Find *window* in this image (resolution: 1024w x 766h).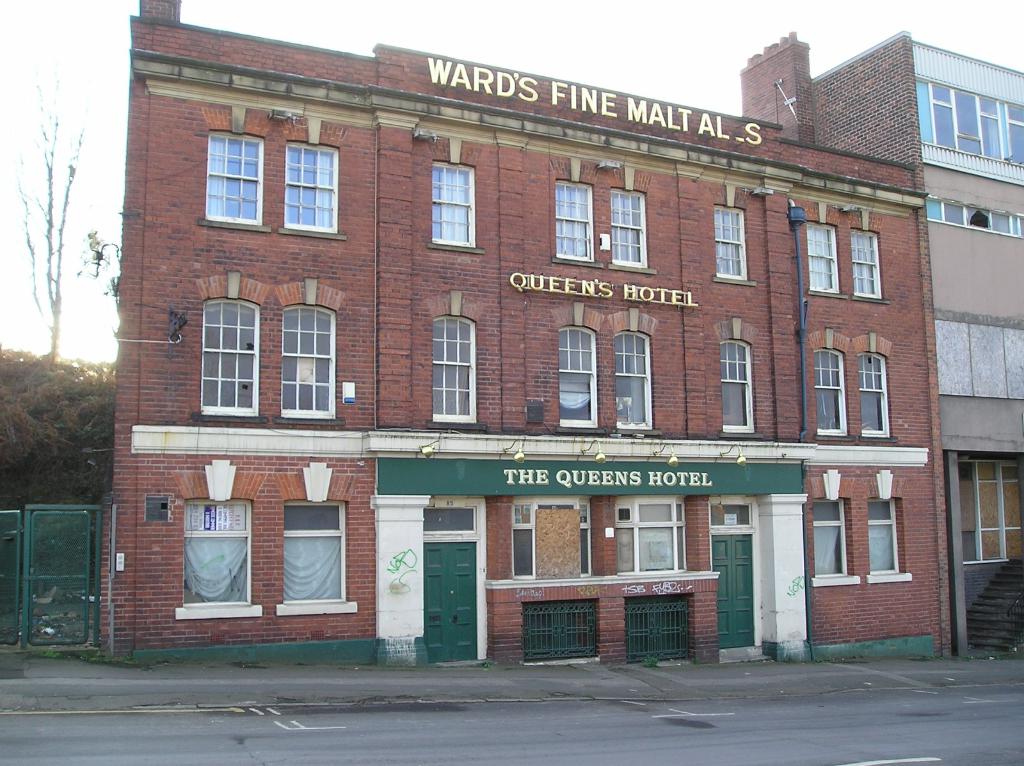
x1=915, y1=78, x2=1023, y2=164.
